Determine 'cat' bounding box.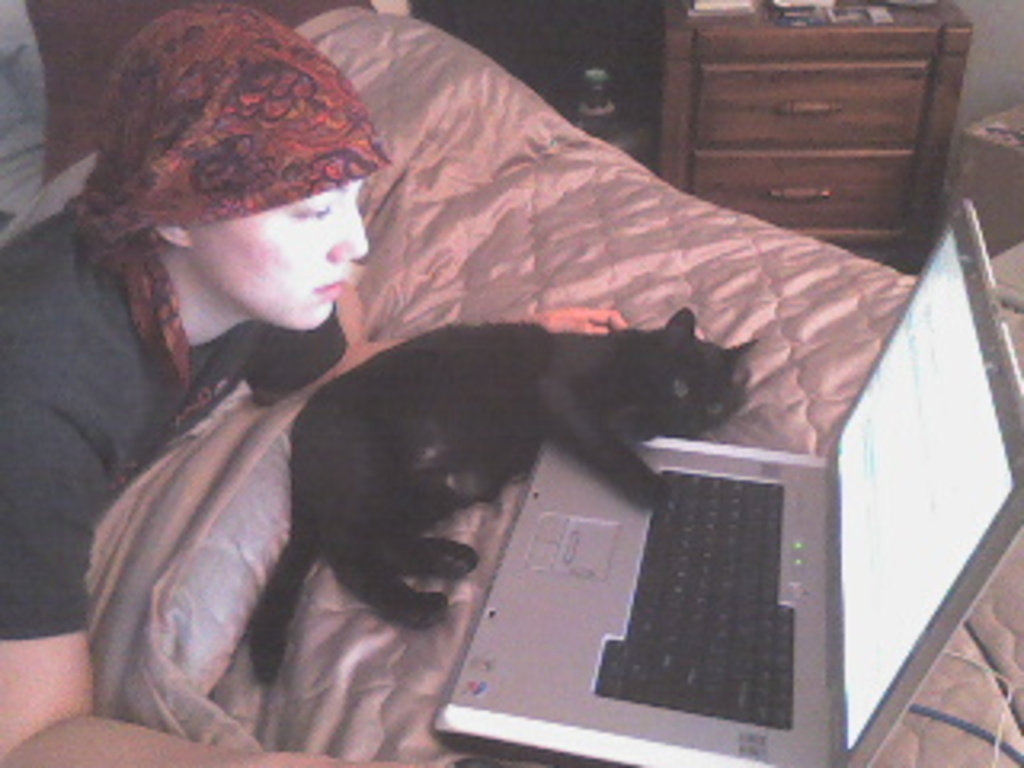
Determined: bbox(240, 304, 752, 685).
